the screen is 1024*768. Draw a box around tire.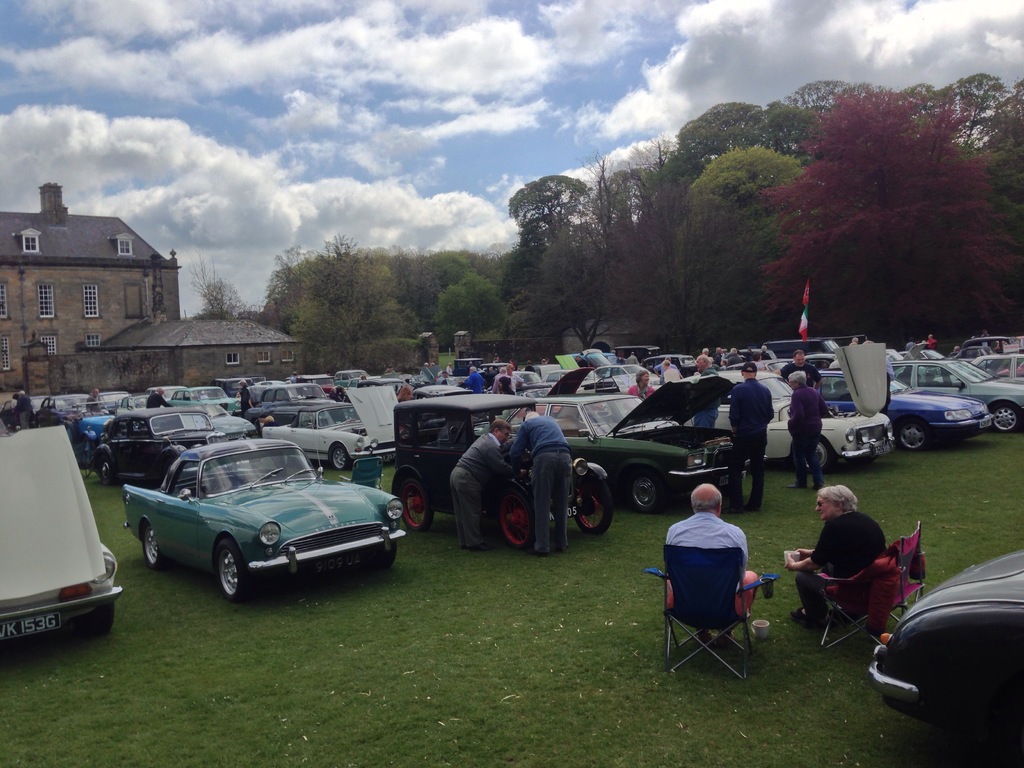
(143, 524, 167, 570).
